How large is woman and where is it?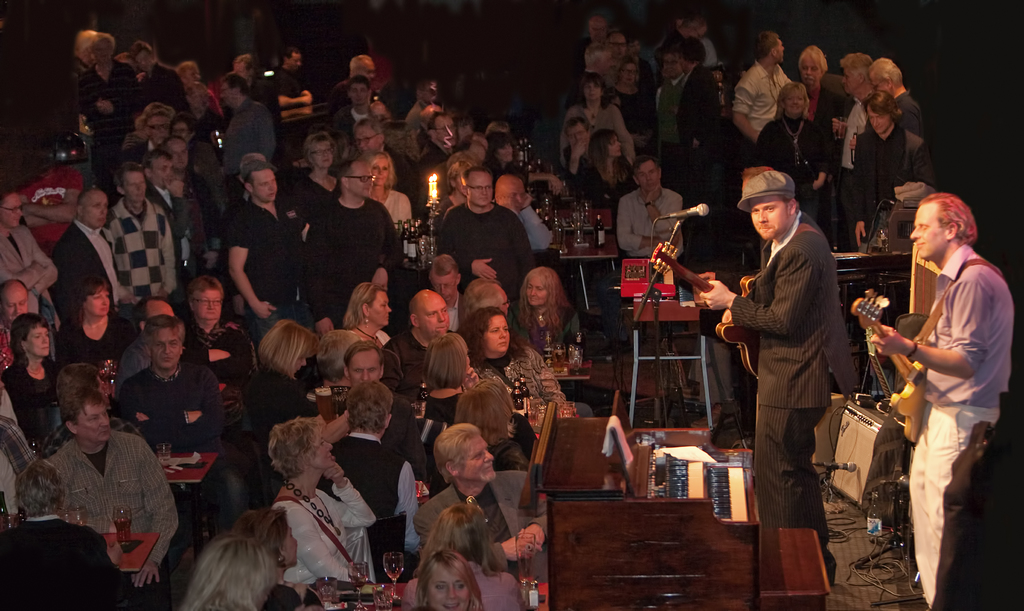
Bounding box: (181, 537, 264, 610).
